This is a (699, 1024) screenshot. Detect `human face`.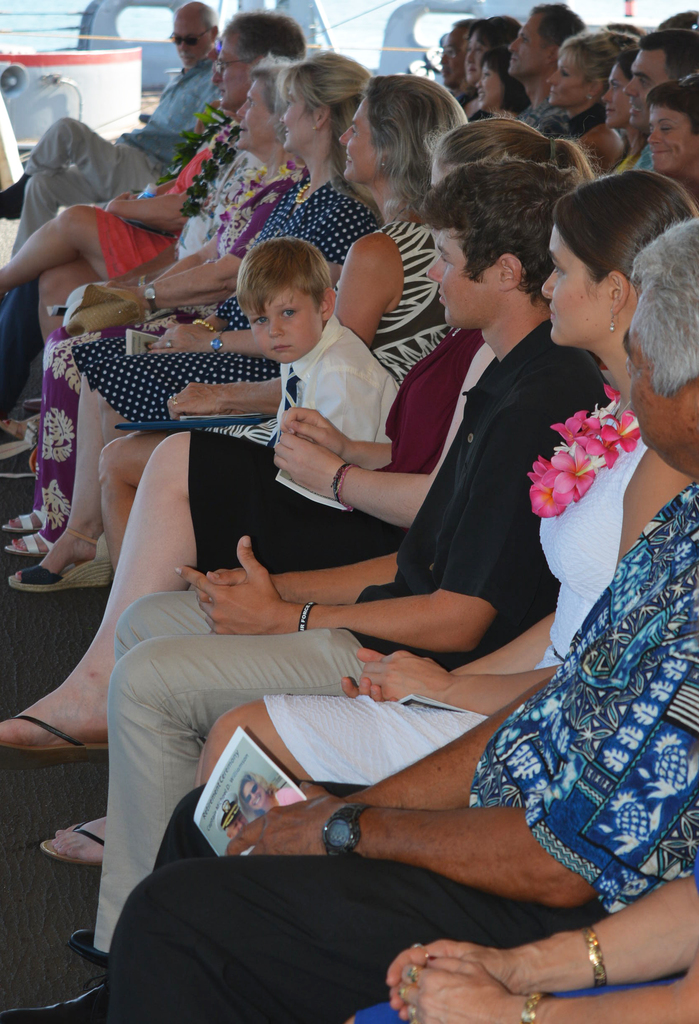
<bbox>476, 64, 502, 99</bbox>.
